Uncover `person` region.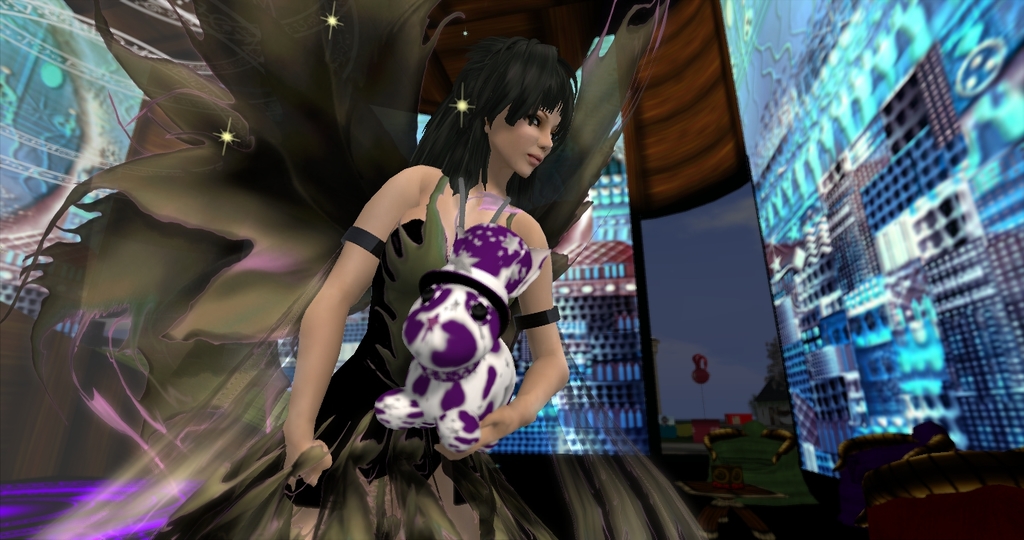
Uncovered: [x1=290, y1=33, x2=580, y2=539].
